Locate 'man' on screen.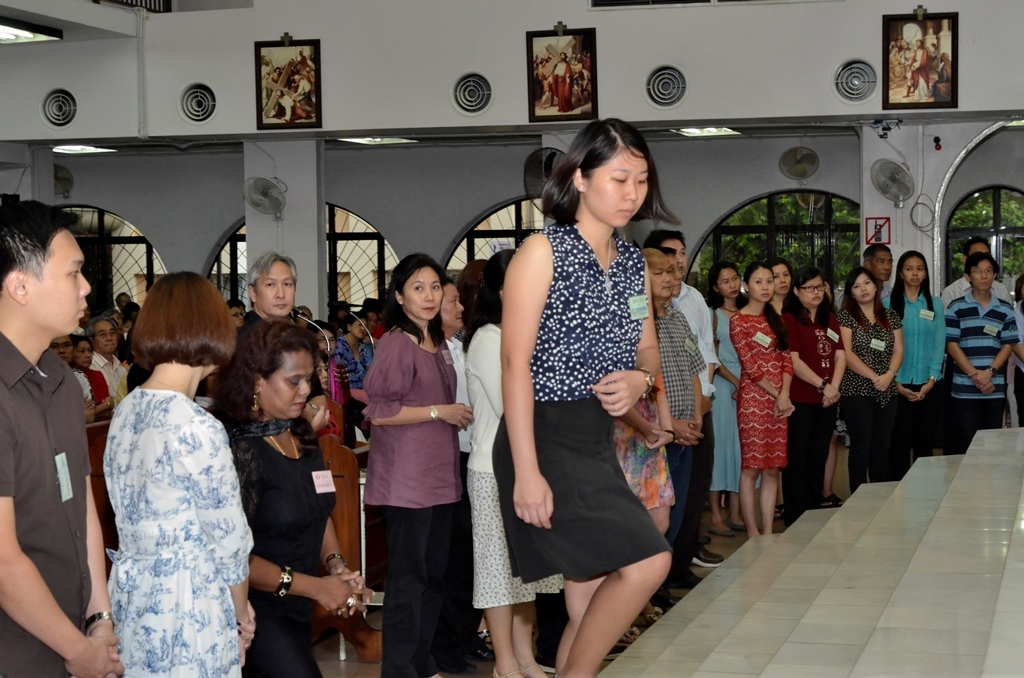
On screen at pyautogui.locateOnScreen(945, 248, 1020, 454).
